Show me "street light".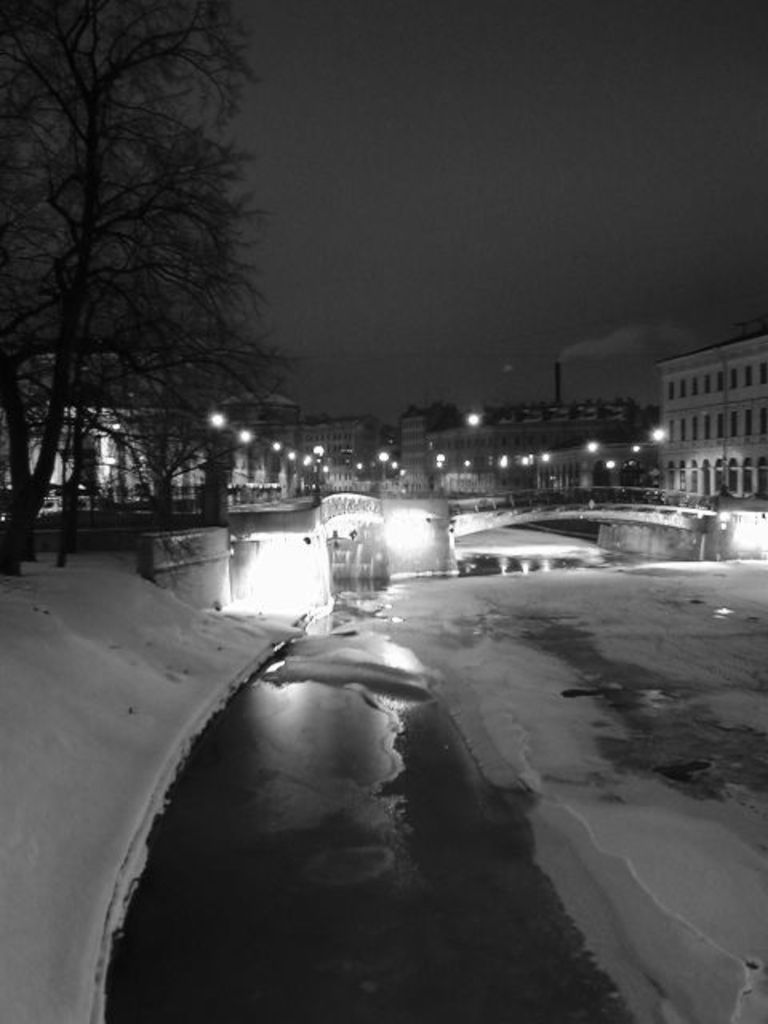
"street light" is here: crop(286, 445, 298, 461).
